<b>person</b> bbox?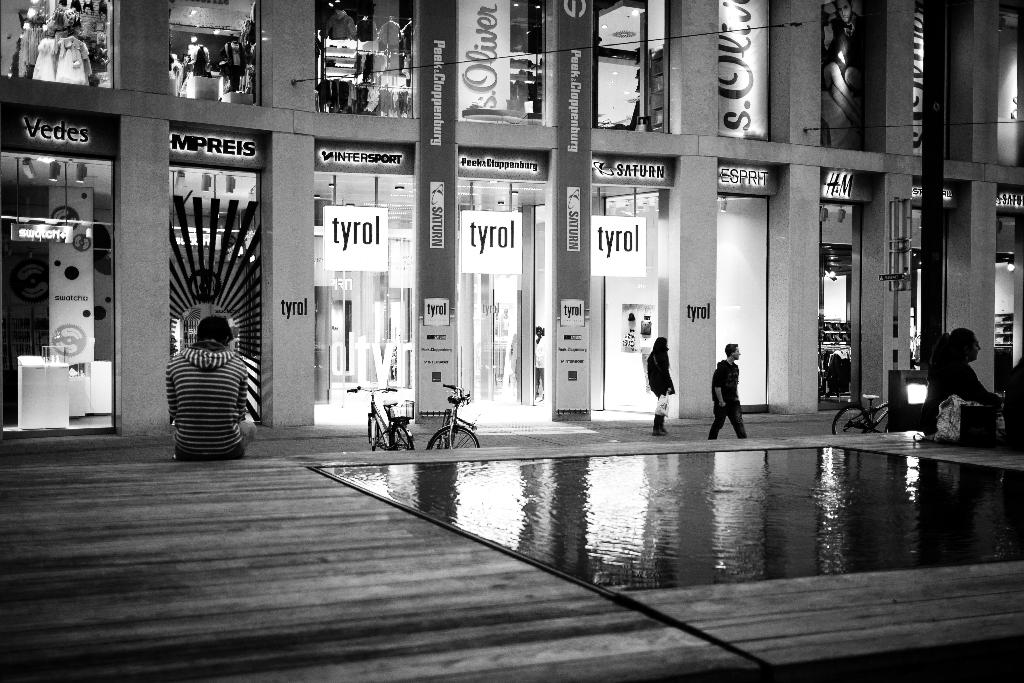
crop(642, 333, 673, 444)
